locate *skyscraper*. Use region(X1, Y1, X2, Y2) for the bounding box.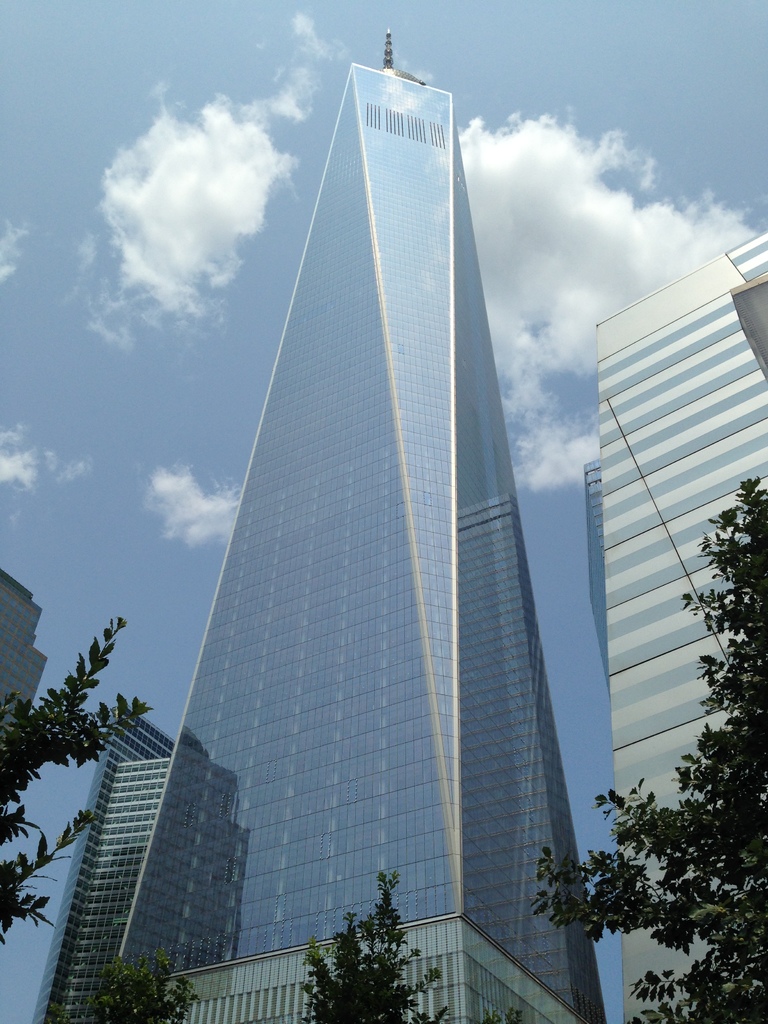
region(0, 568, 53, 788).
